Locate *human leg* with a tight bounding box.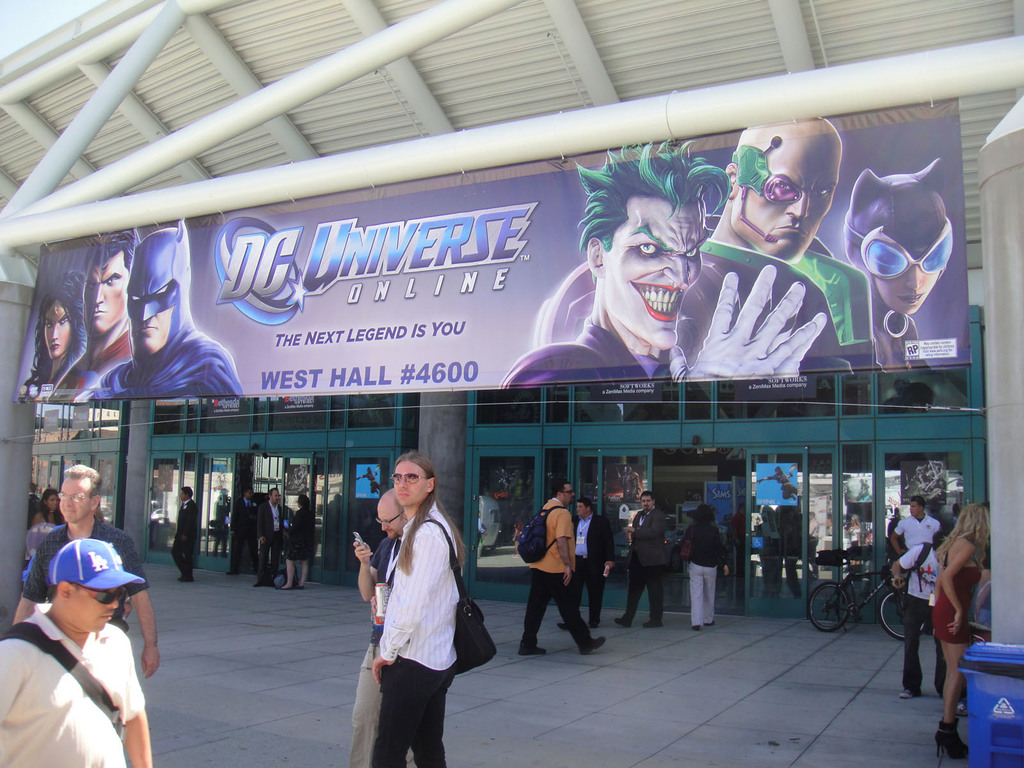
region(170, 529, 178, 575).
